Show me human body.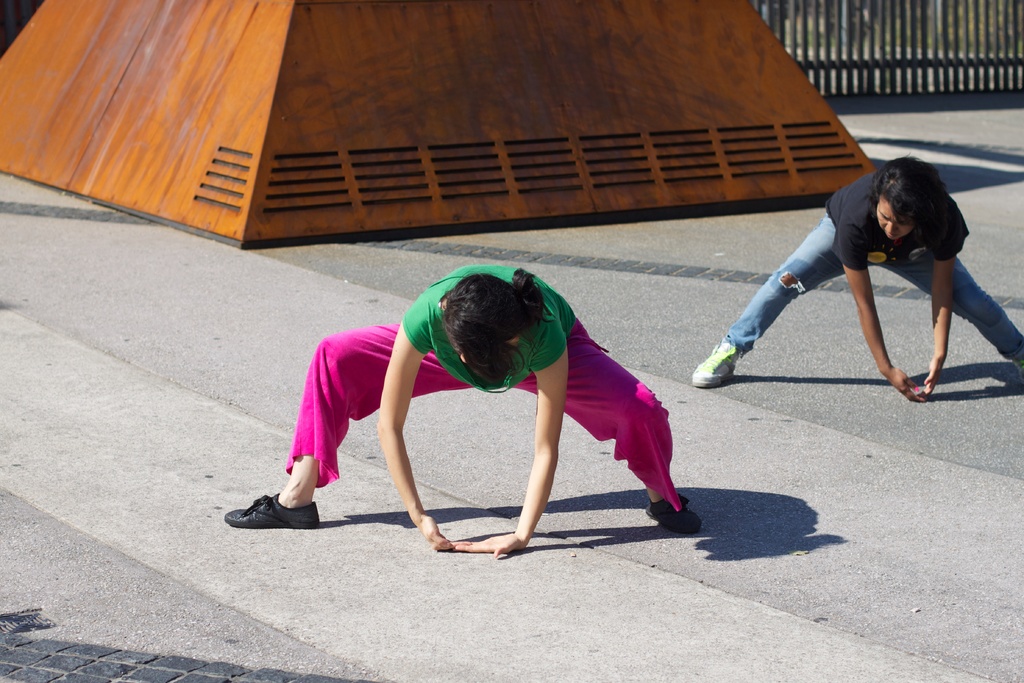
human body is here: box(226, 268, 701, 534).
